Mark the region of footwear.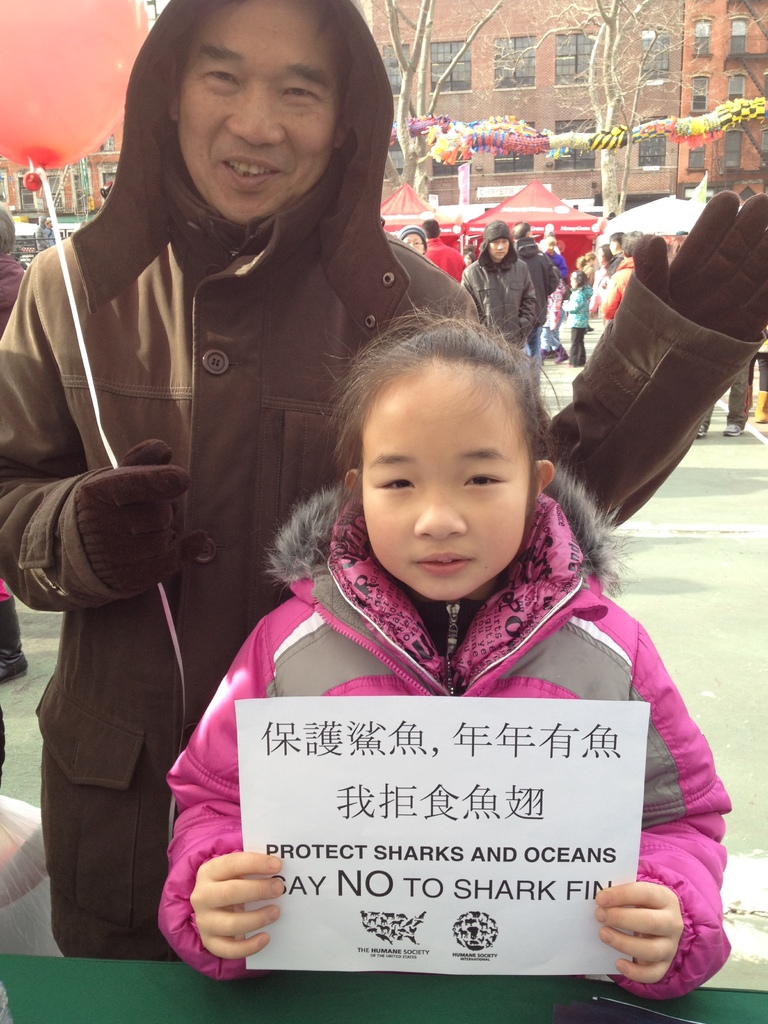
Region: <region>756, 388, 767, 422</region>.
